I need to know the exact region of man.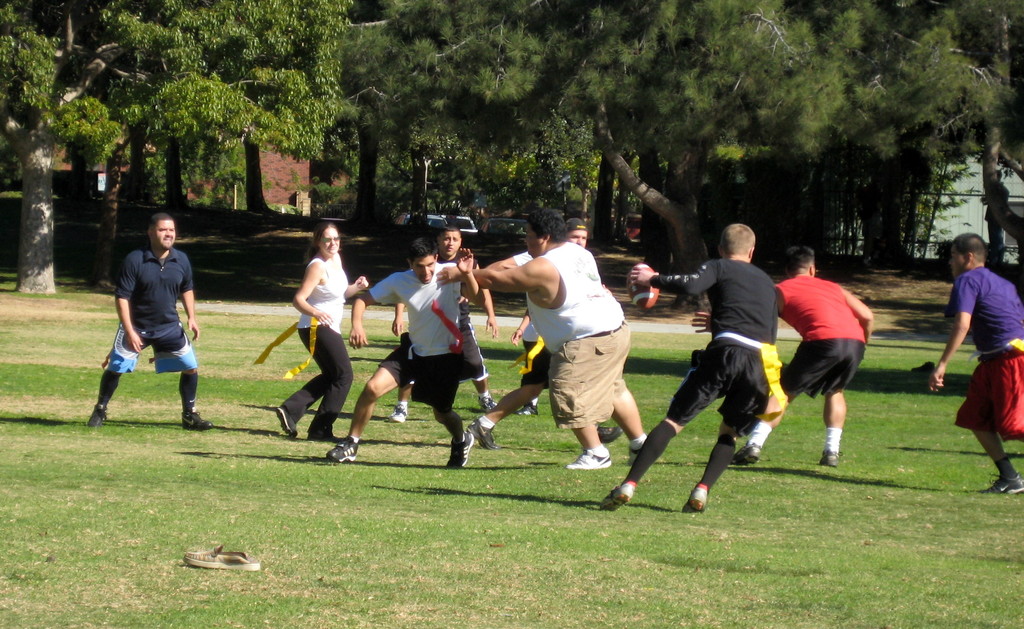
Region: [730, 244, 870, 469].
